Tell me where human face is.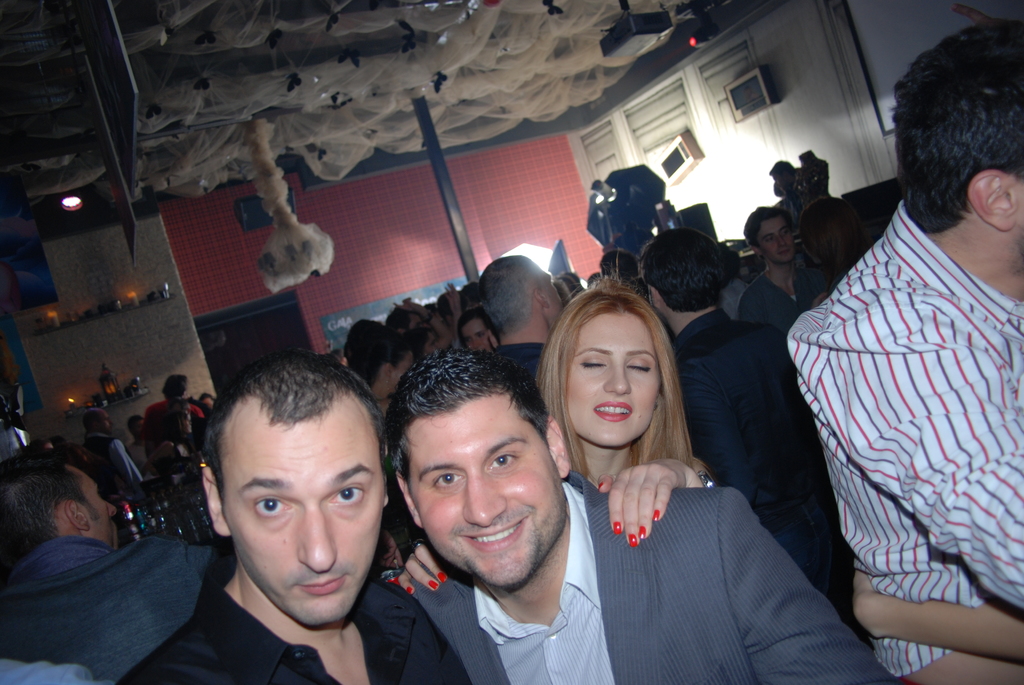
human face is at box=[221, 411, 383, 628].
